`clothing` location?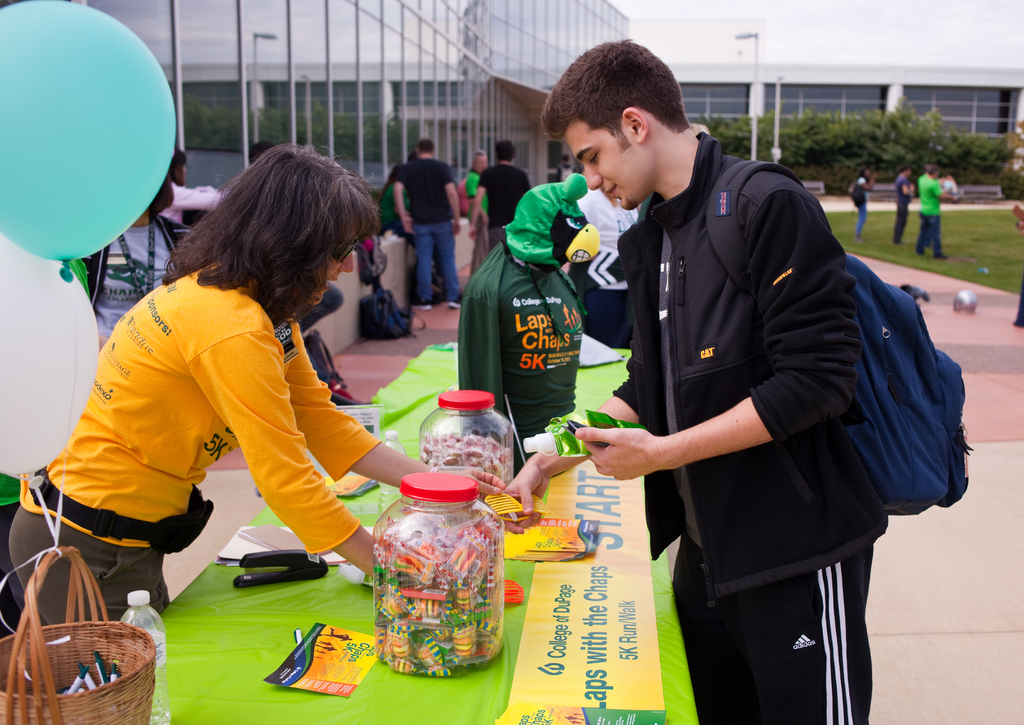
[860, 177, 868, 232]
